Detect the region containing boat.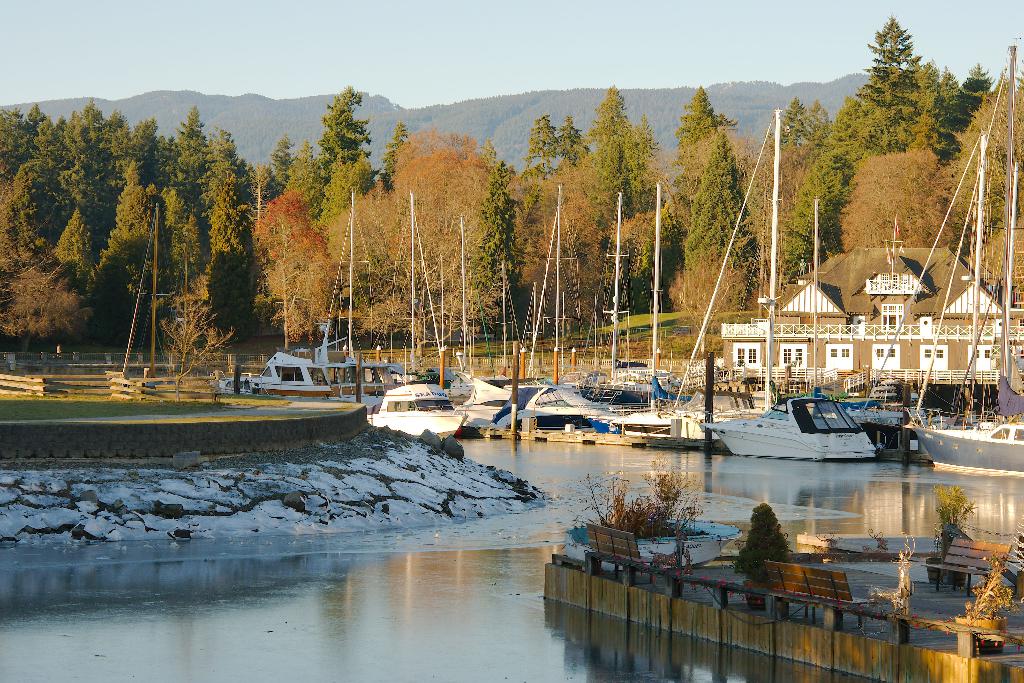
(left=696, top=110, right=878, bottom=465).
